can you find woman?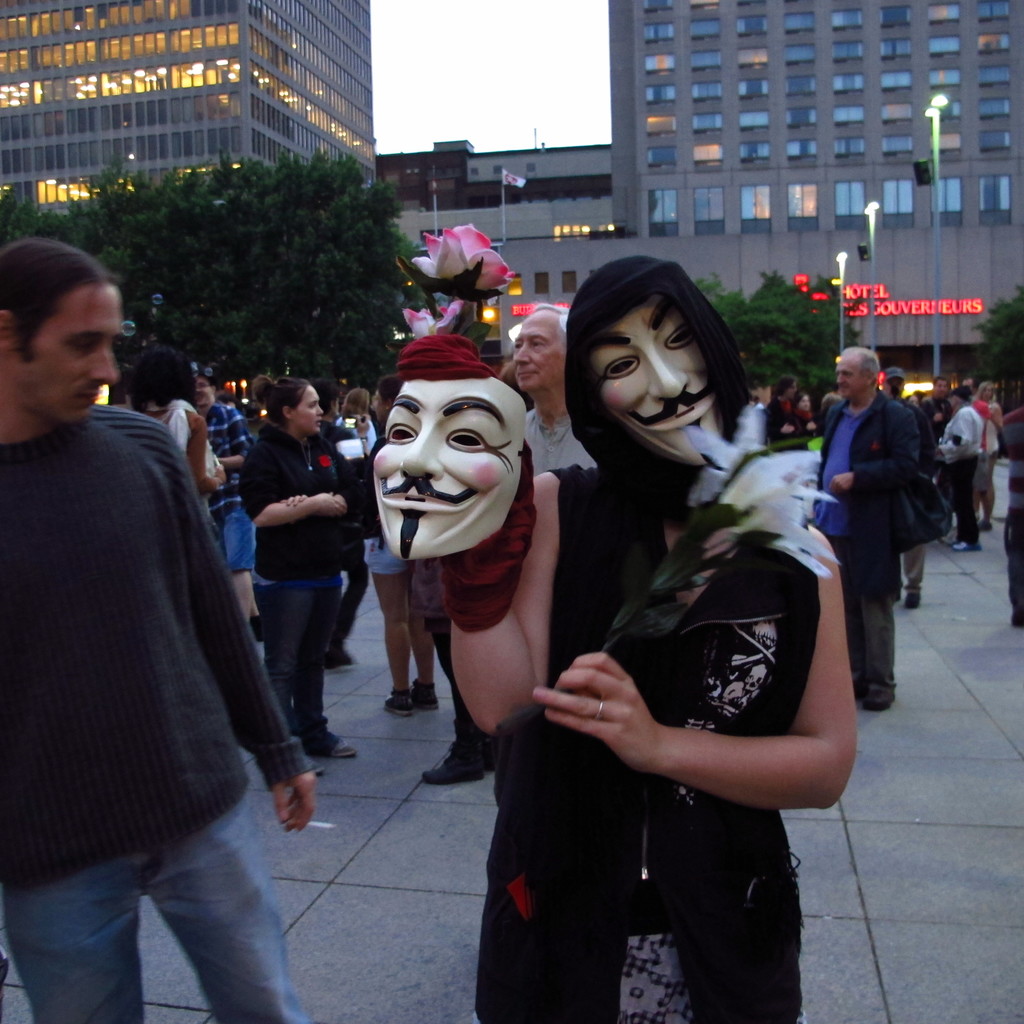
Yes, bounding box: 346,383,451,715.
